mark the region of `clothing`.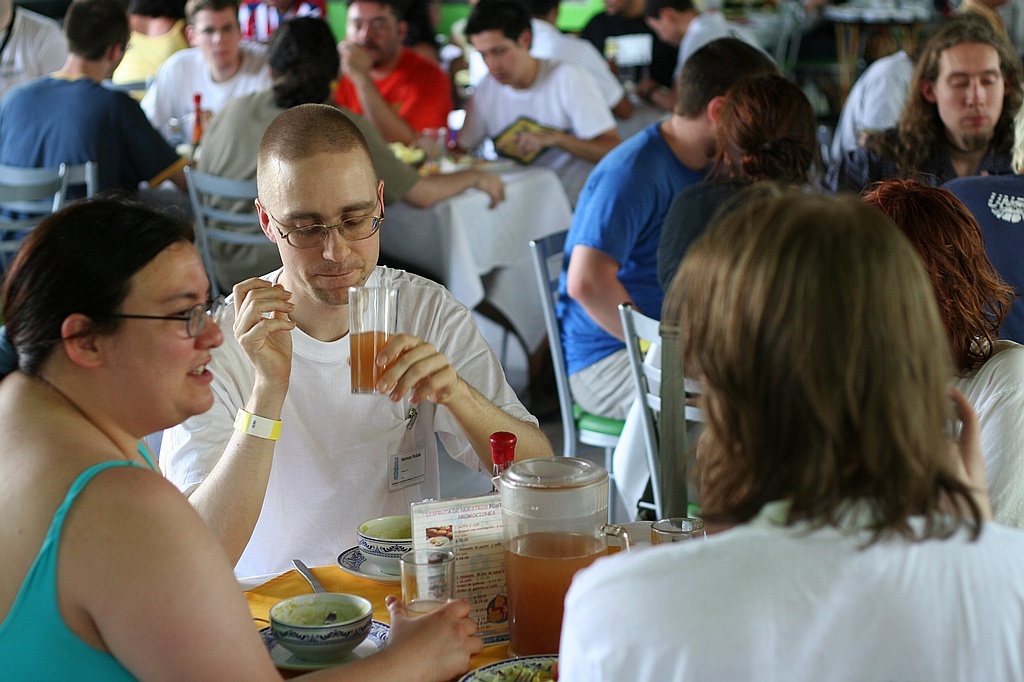
Region: bbox=(202, 233, 501, 585).
